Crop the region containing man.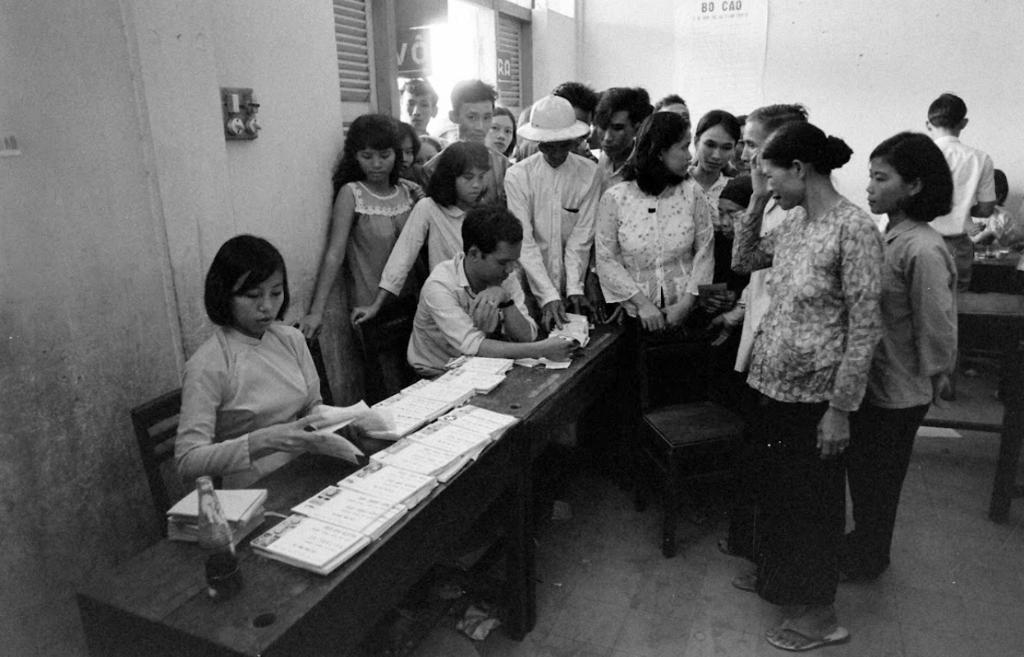
Crop region: x1=919 y1=93 x2=999 y2=402.
